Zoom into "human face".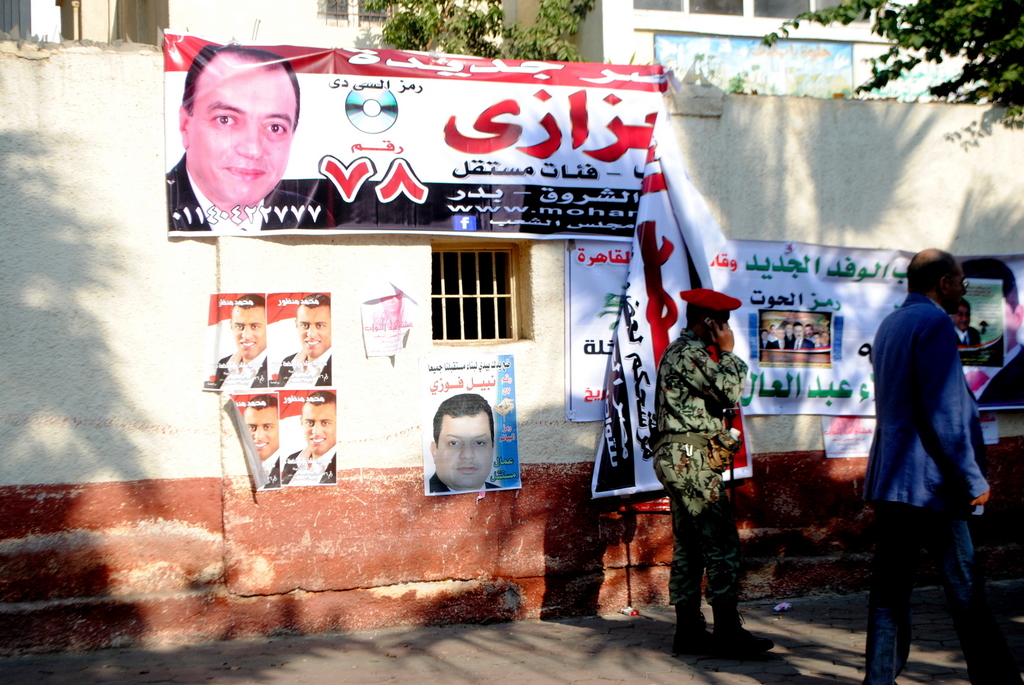
Zoom target: bbox(434, 409, 493, 489).
